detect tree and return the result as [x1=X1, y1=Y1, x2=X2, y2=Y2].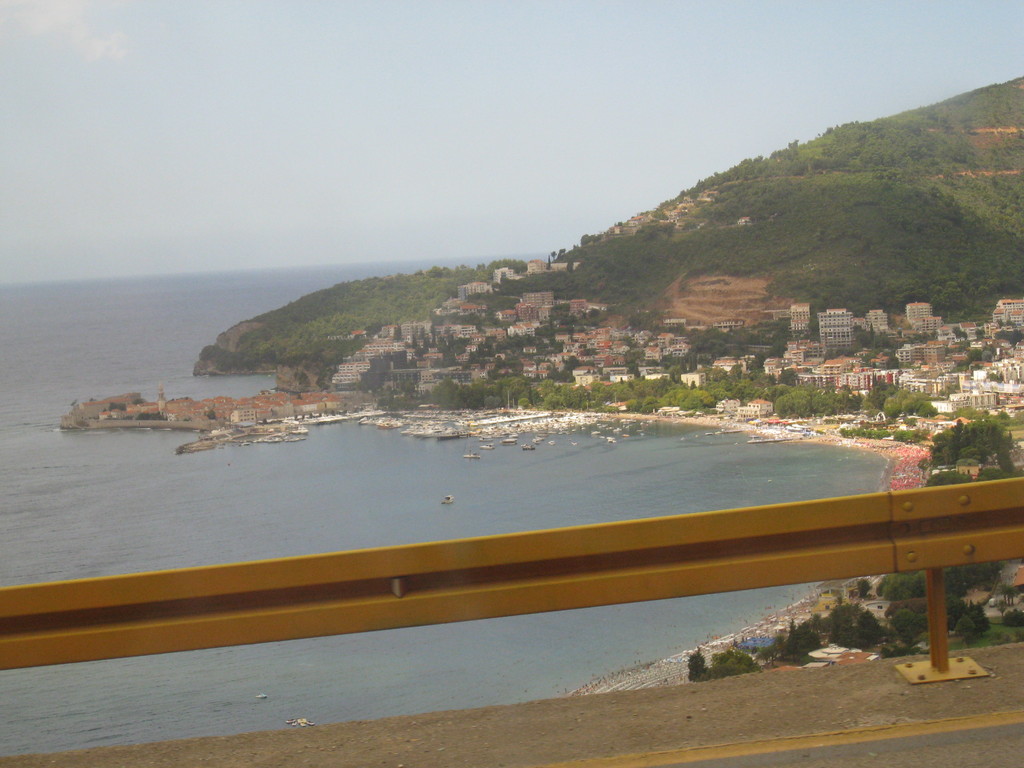
[x1=549, y1=249, x2=558, y2=261].
